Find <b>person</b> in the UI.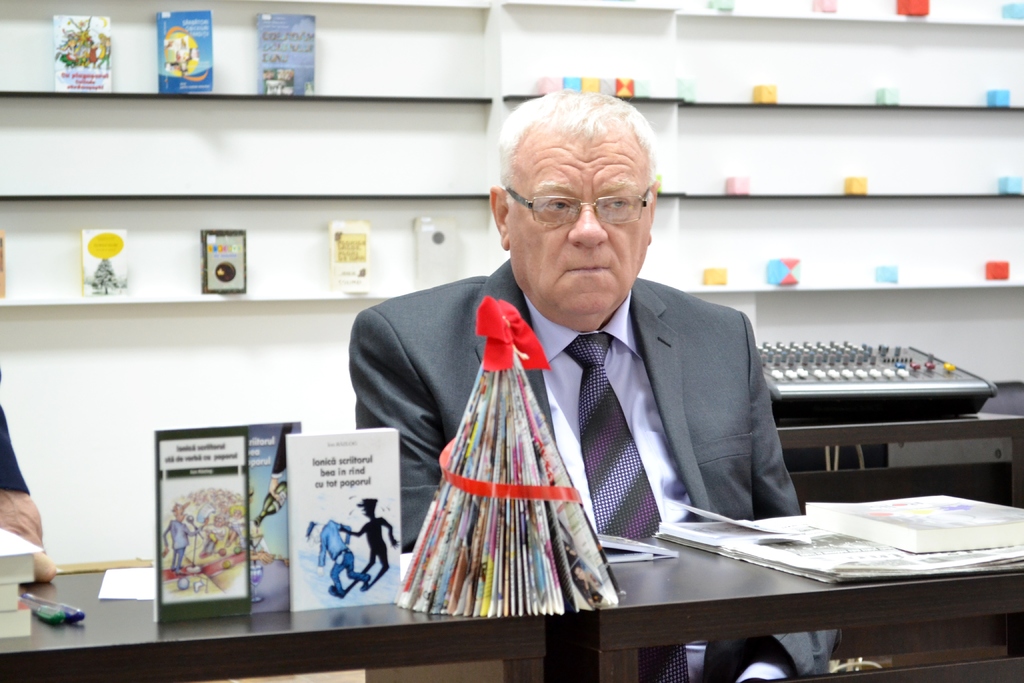
UI element at (391,120,797,633).
